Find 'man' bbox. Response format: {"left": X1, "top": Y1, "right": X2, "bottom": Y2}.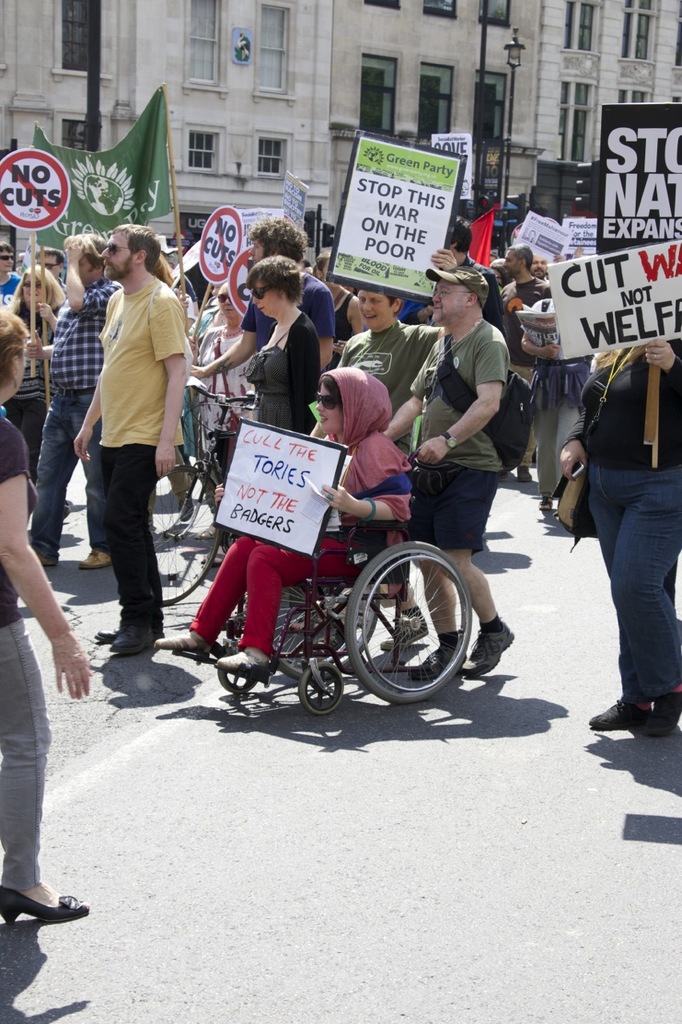
{"left": 191, "top": 219, "right": 337, "bottom": 378}.
